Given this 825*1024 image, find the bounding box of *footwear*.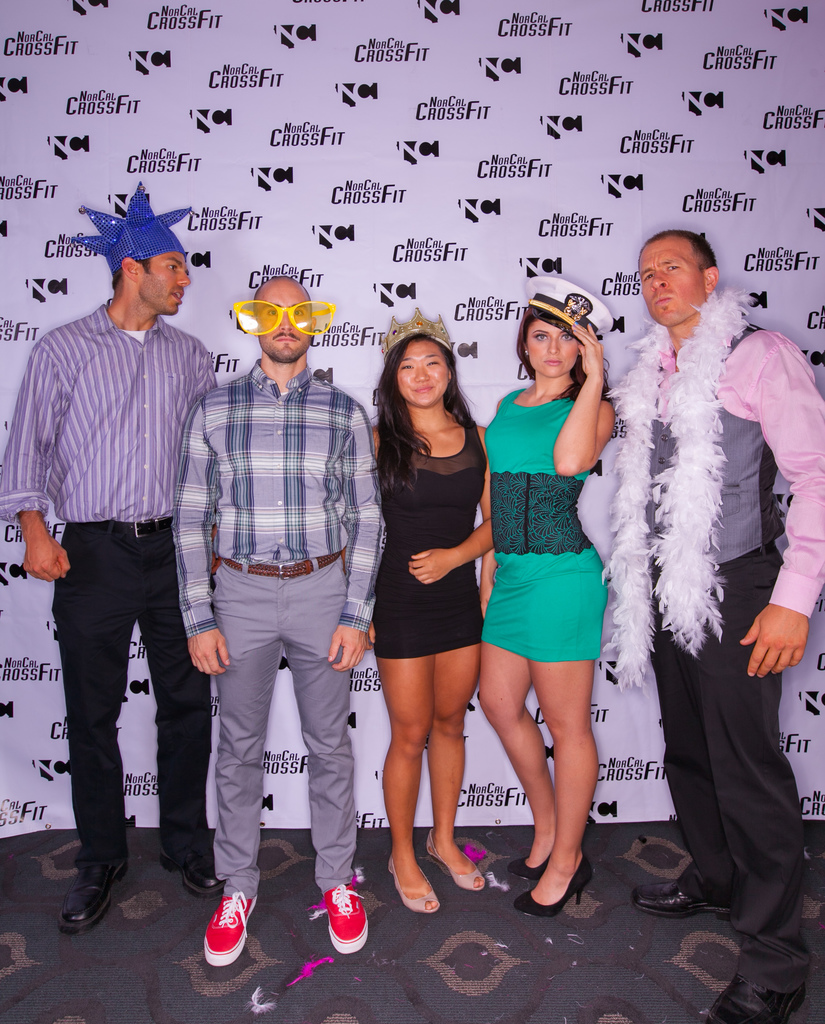
l=163, t=860, r=224, b=896.
